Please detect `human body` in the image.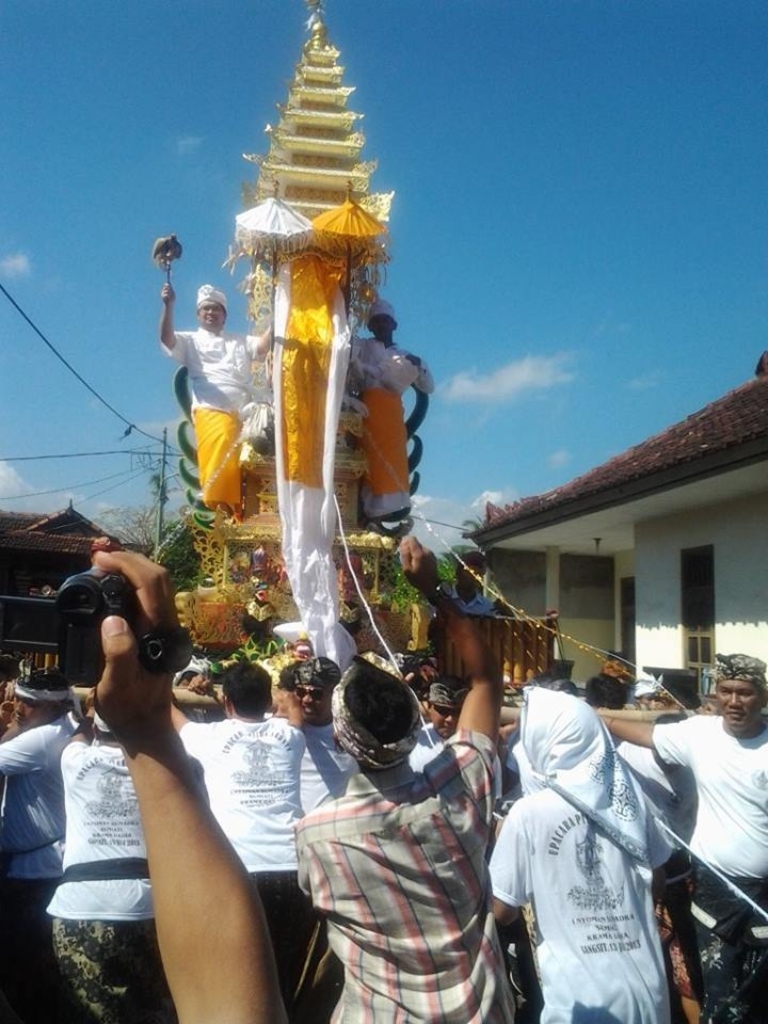
left=48, top=739, right=169, bottom=1023.
